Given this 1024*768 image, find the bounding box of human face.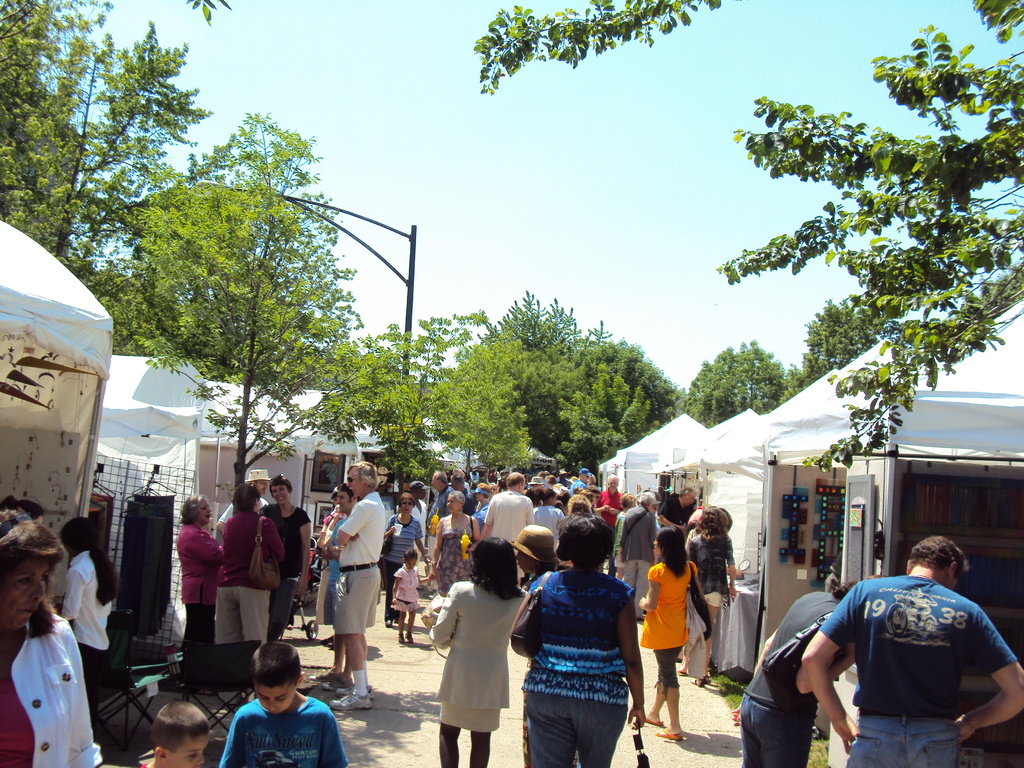
416:491:426:497.
